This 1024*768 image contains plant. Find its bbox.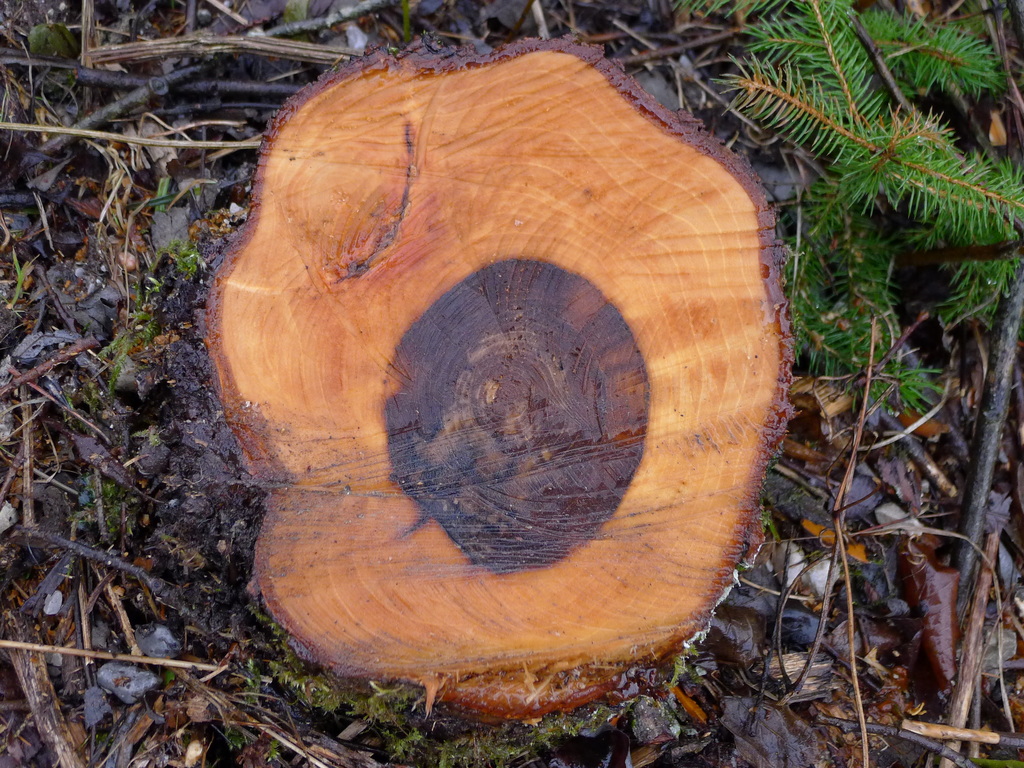
1, 247, 28, 320.
